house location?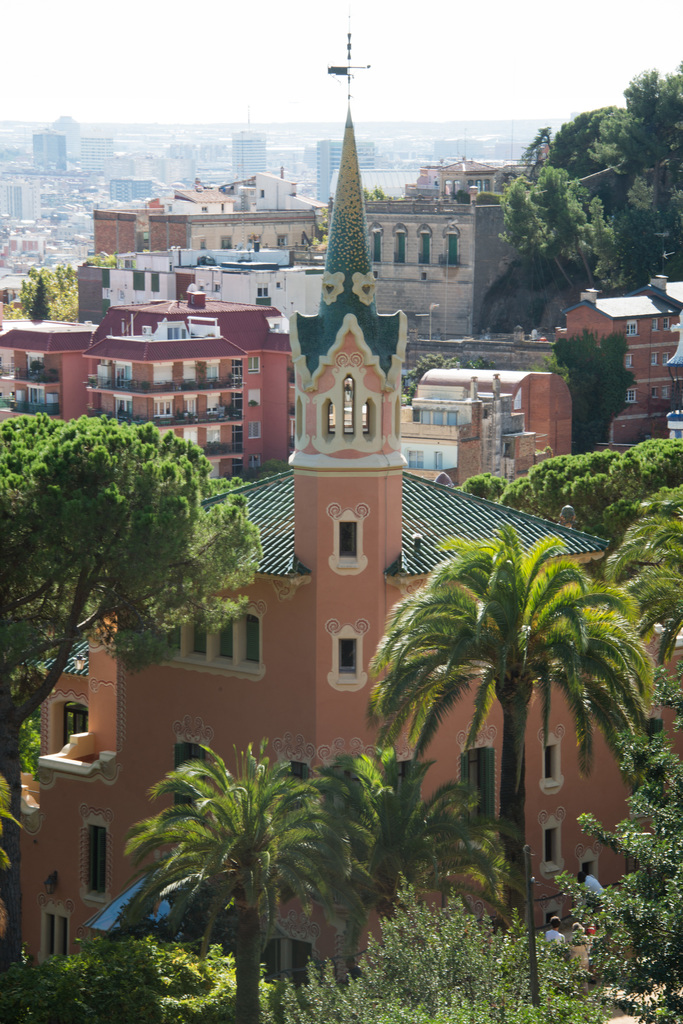
Rect(19, 33, 670, 1023)
